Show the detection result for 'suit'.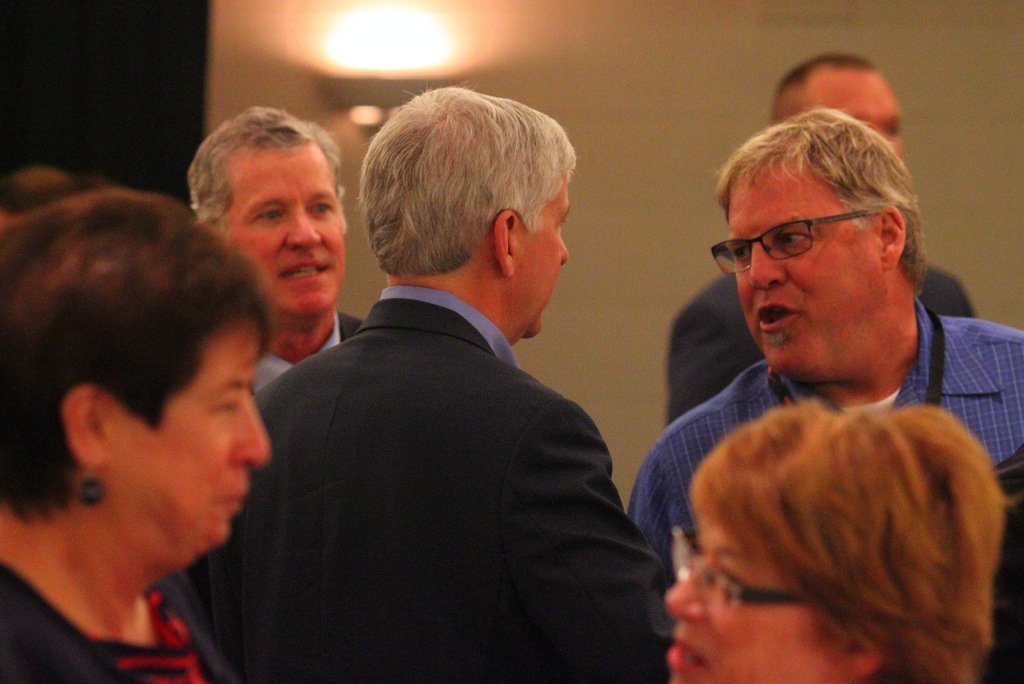
locate(151, 297, 671, 683).
